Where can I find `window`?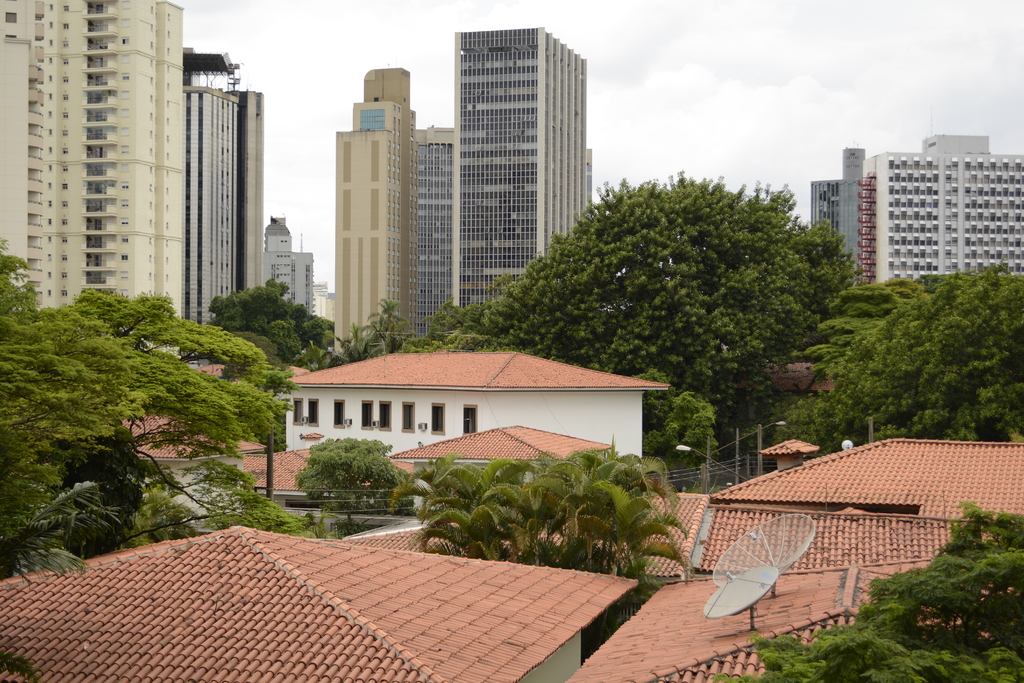
You can find it at pyautogui.locateOnScreen(85, 1, 103, 15).
